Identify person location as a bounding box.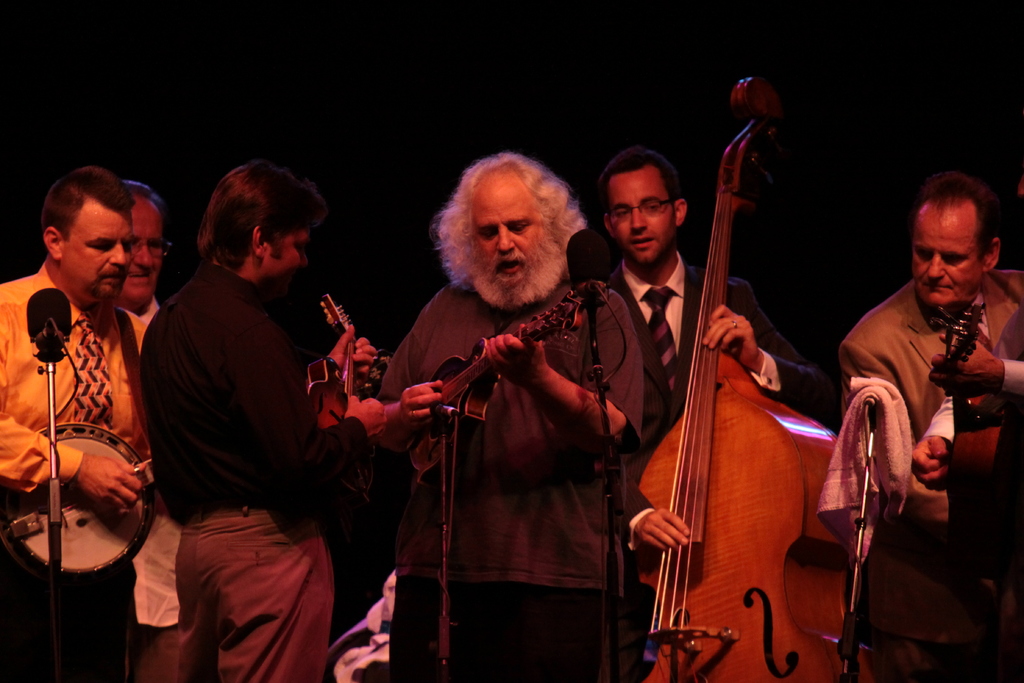
0/151/159/648.
